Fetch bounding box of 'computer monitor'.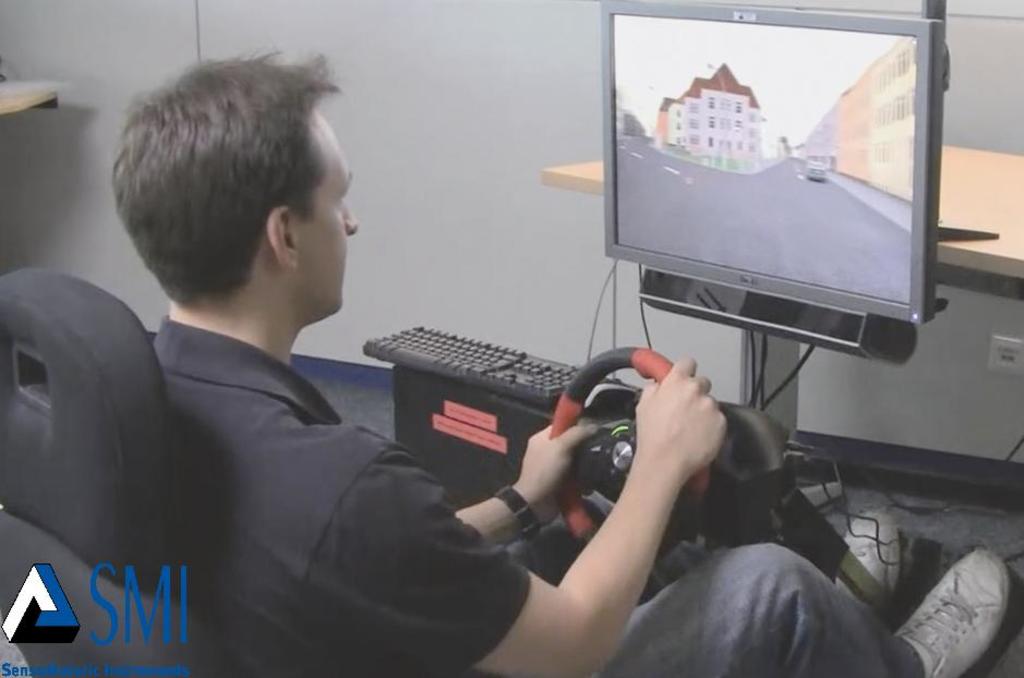
Bbox: [589, 4, 977, 410].
